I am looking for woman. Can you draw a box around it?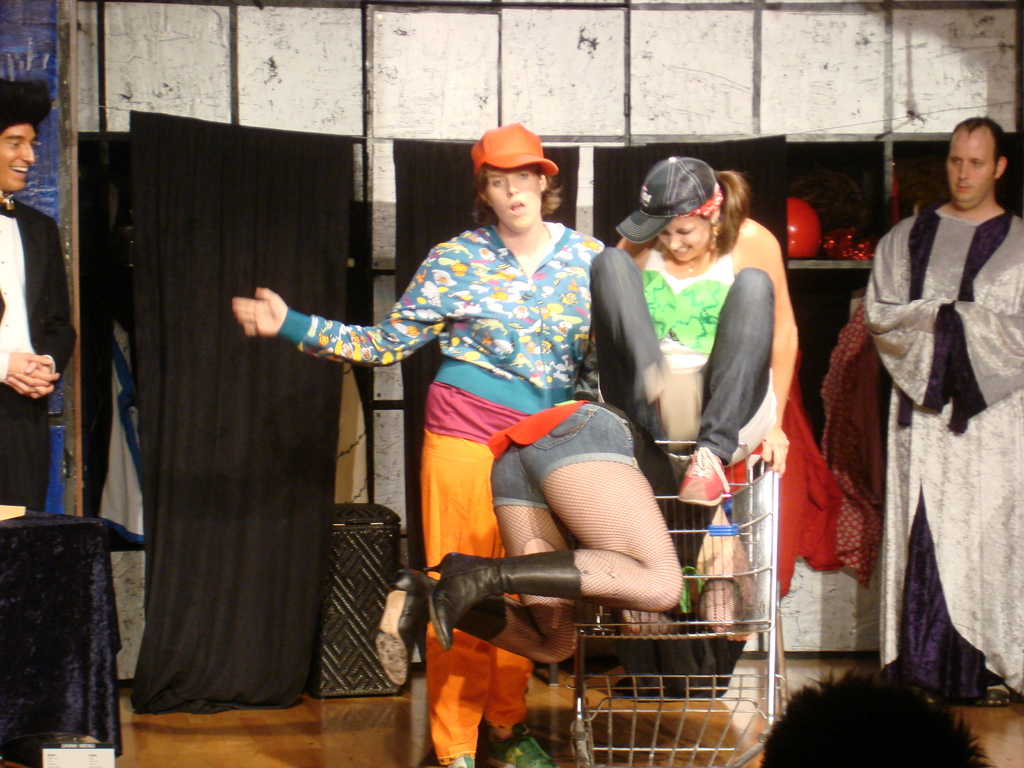
Sure, the bounding box is [x1=234, y1=120, x2=614, y2=767].
